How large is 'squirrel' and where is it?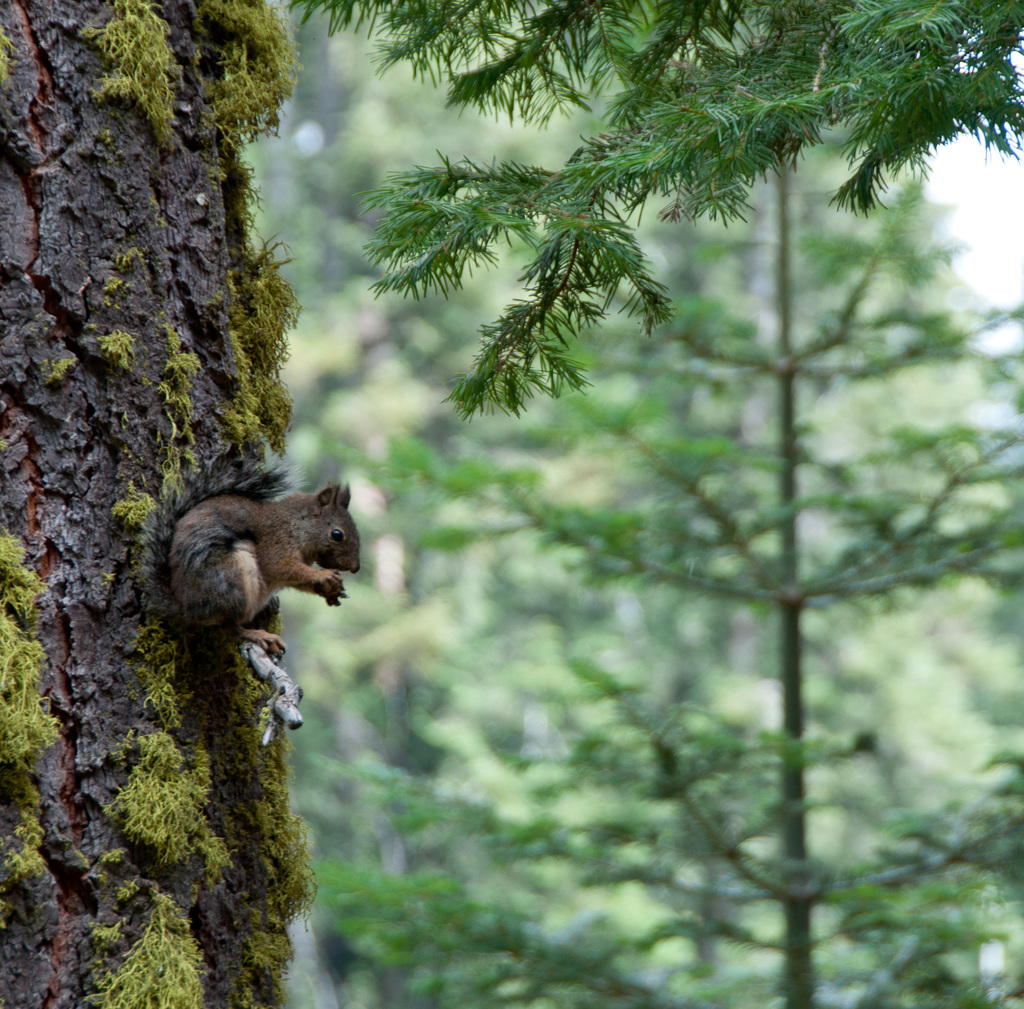
Bounding box: bbox=[159, 456, 364, 663].
